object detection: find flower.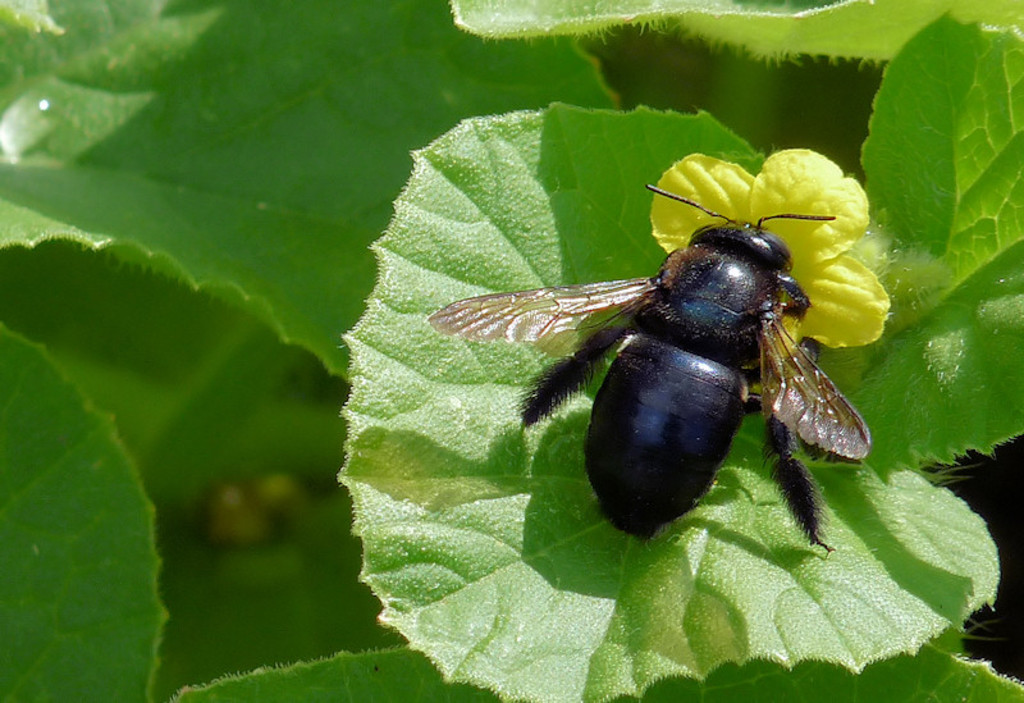
locate(648, 143, 884, 378).
